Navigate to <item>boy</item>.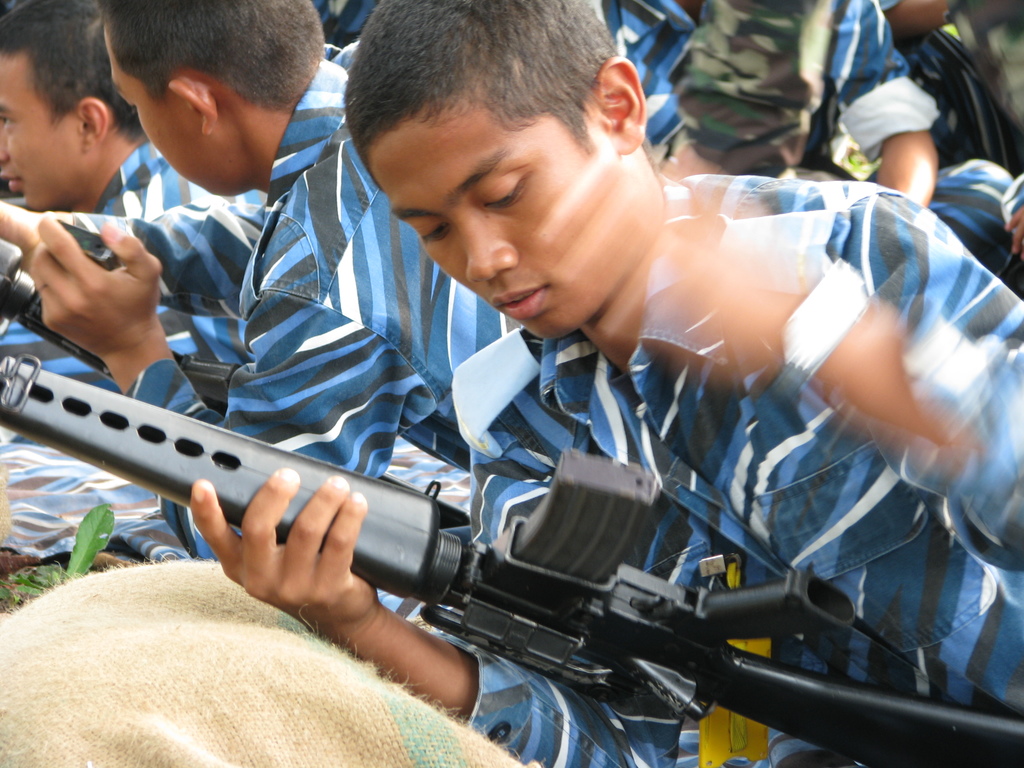
Navigation target: region(0, 0, 521, 561).
